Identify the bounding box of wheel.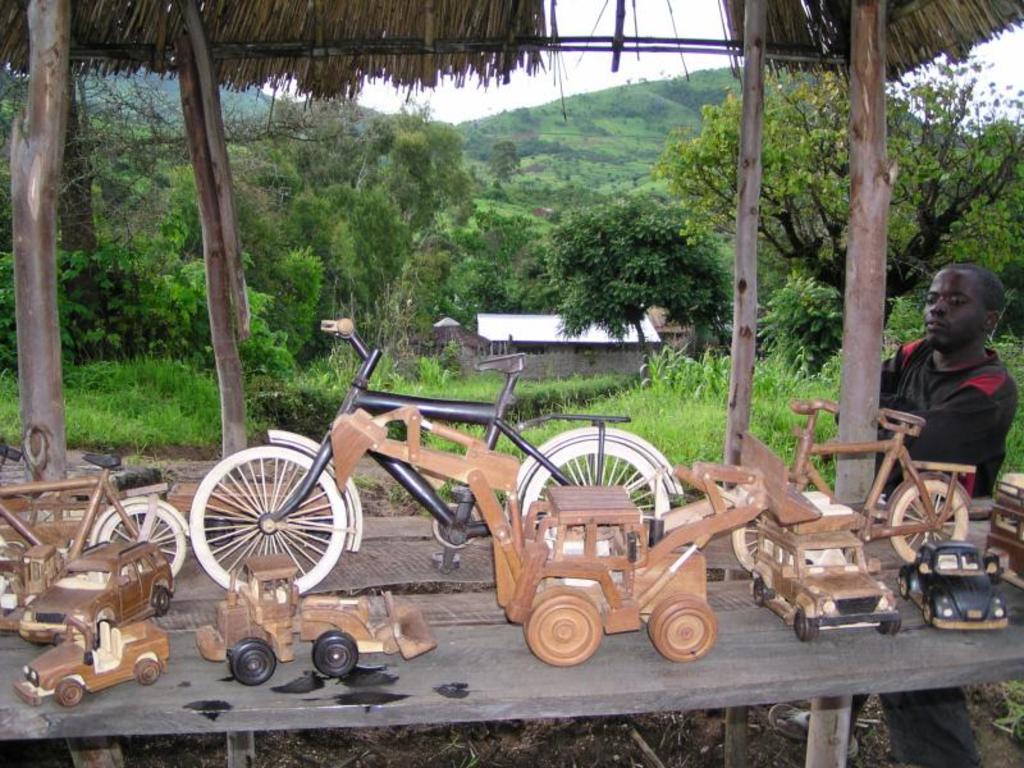
[897,570,910,596].
